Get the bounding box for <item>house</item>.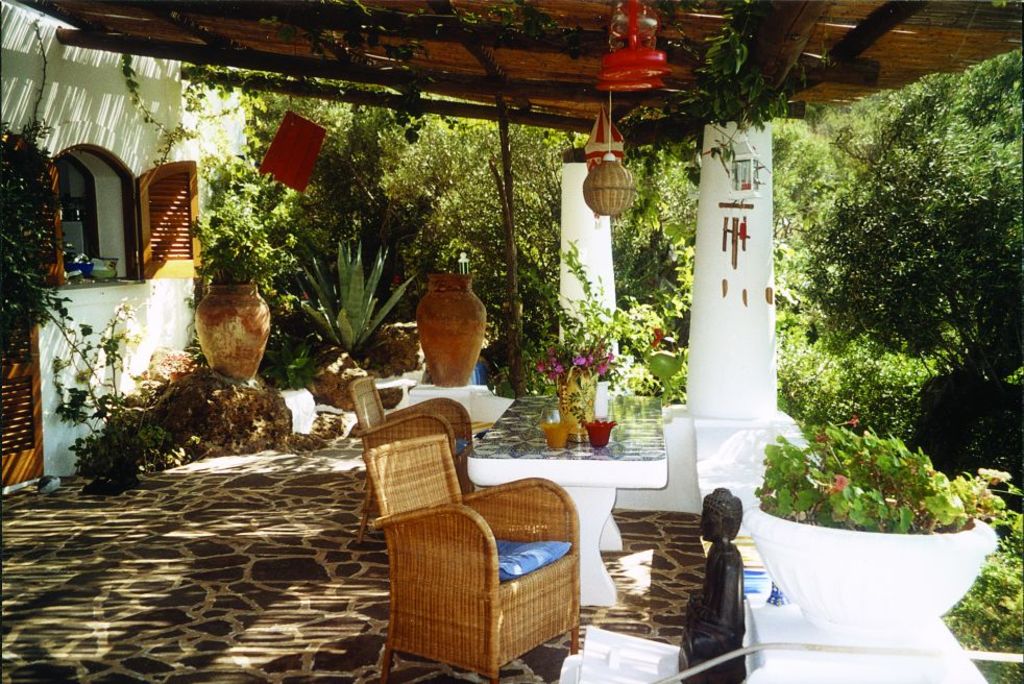
<box>0,0,1023,683</box>.
